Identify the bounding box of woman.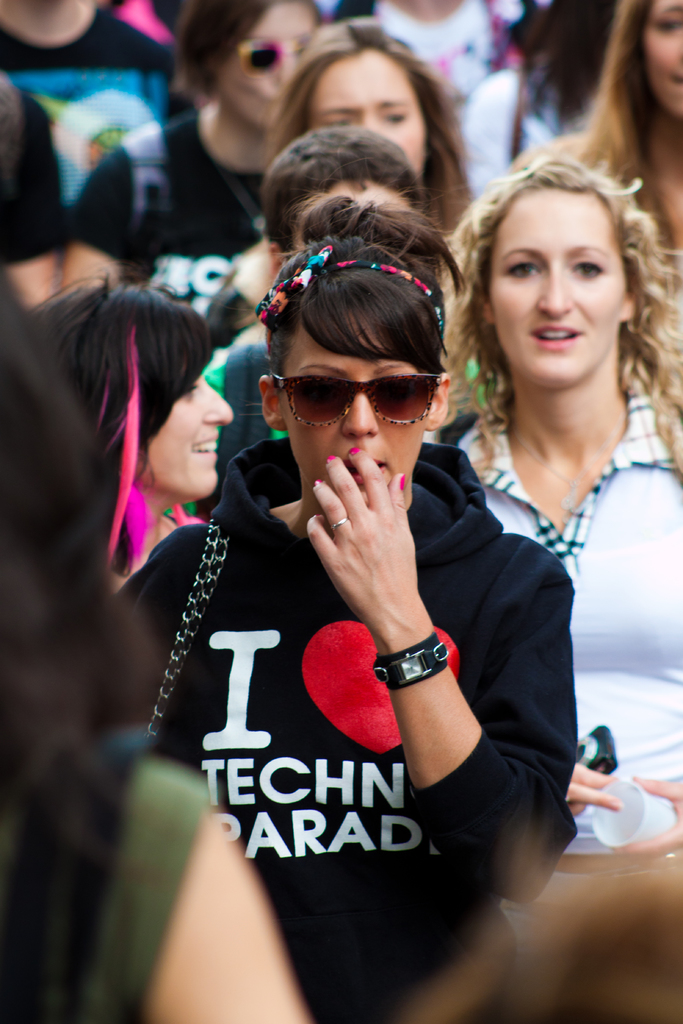
(31, 264, 219, 600).
